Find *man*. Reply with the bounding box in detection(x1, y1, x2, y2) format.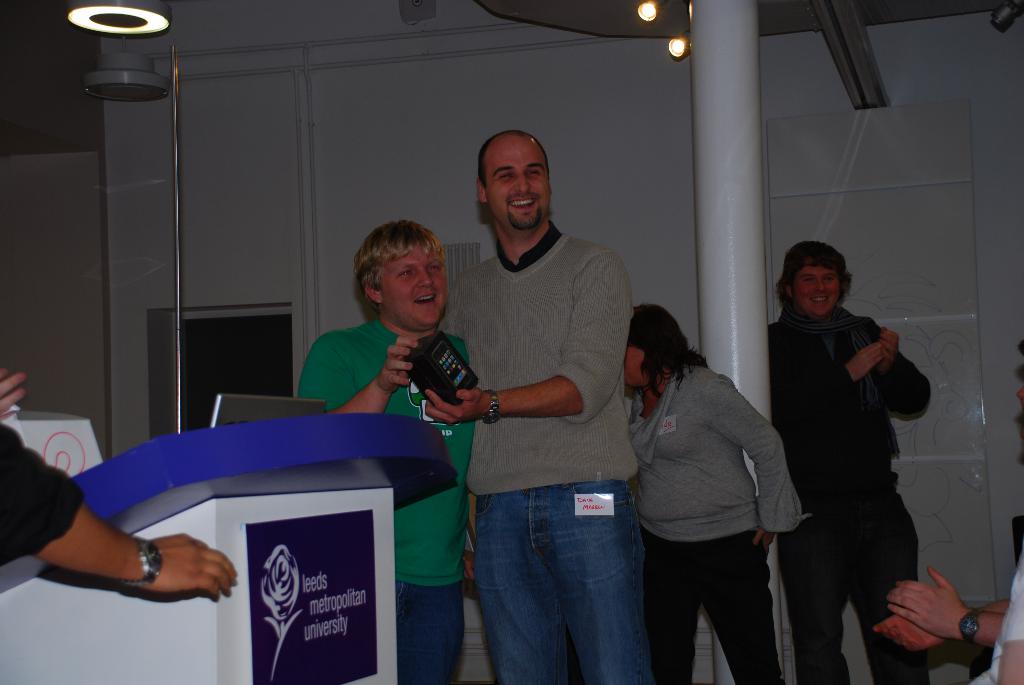
detection(297, 221, 469, 684).
